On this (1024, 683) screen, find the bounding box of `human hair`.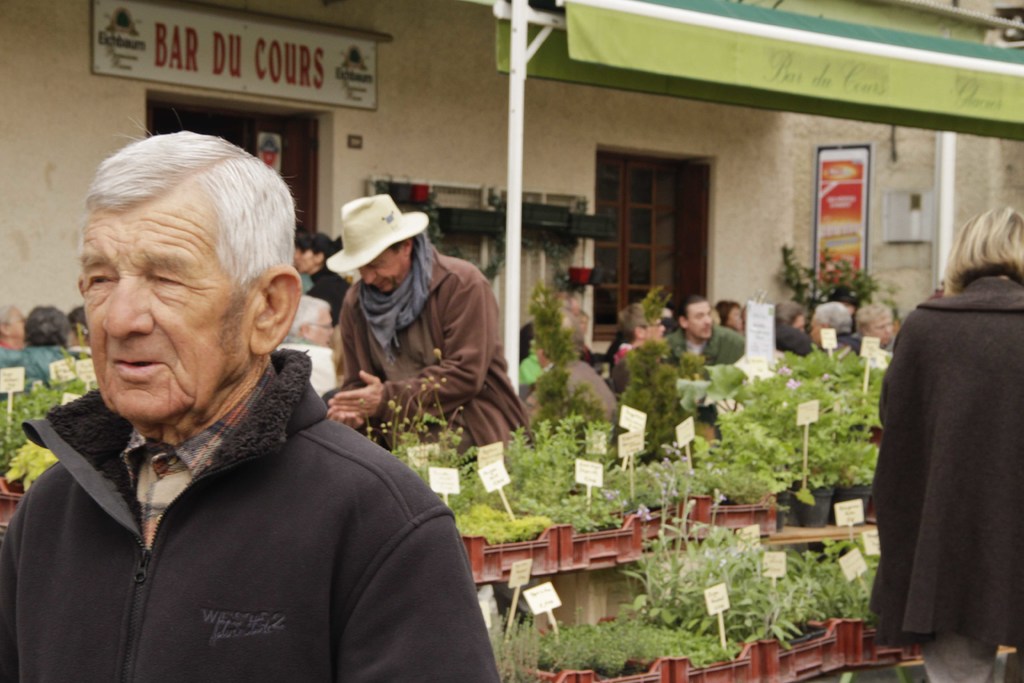
Bounding box: 860,303,892,336.
